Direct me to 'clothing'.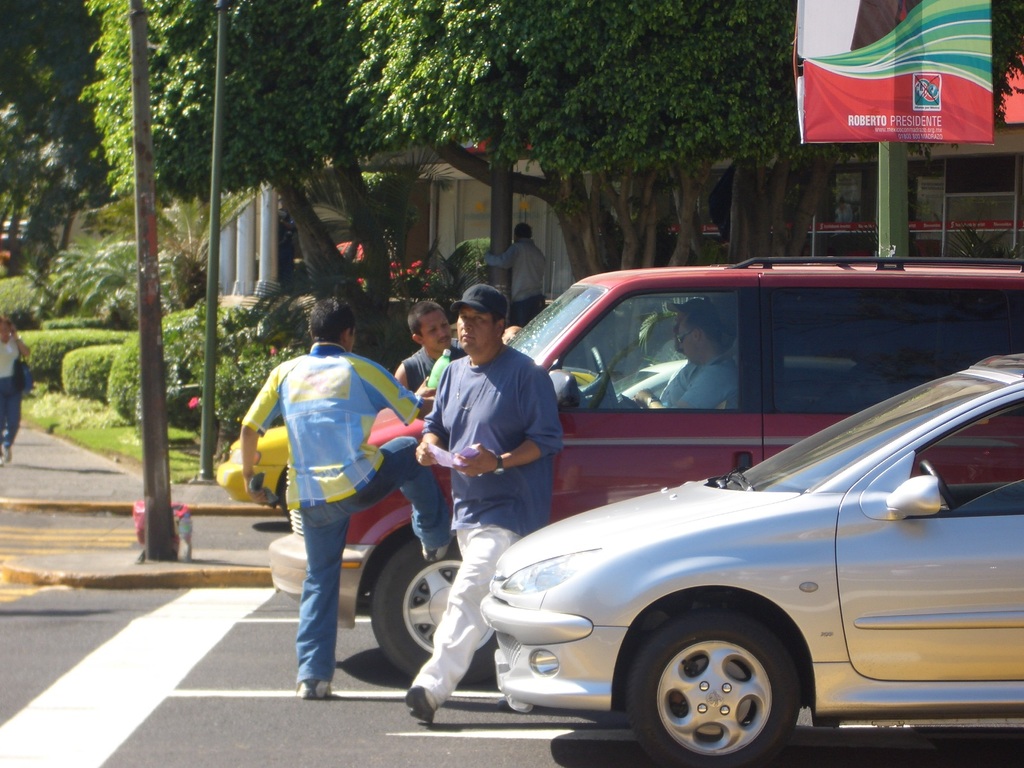
Direction: {"left": 399, "top": 336, "right": 467, "bottom": 392}.
